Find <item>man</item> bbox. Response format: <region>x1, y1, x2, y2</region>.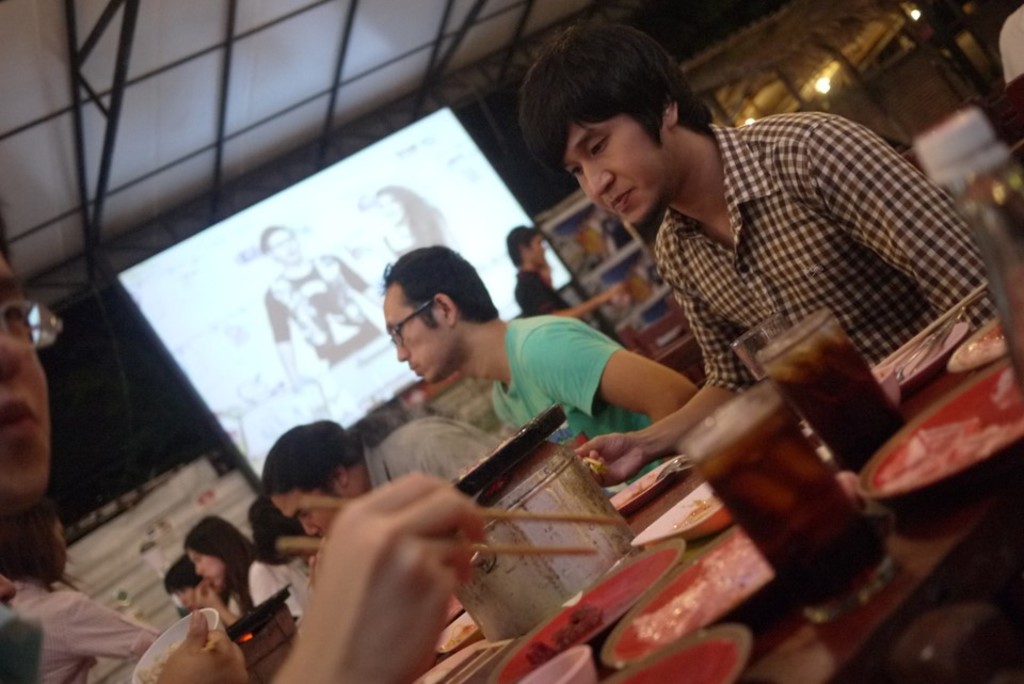
<region>379, 244, 700, 502</region>.
